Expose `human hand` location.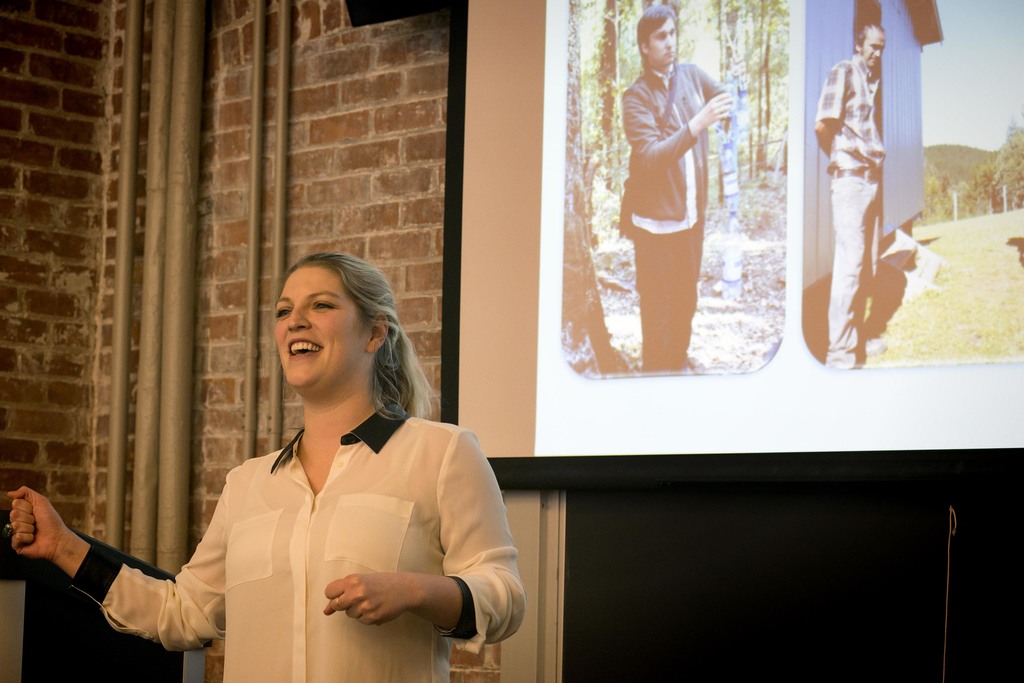
Exposed at [left=730, top=54, right=748, bottom=81].
